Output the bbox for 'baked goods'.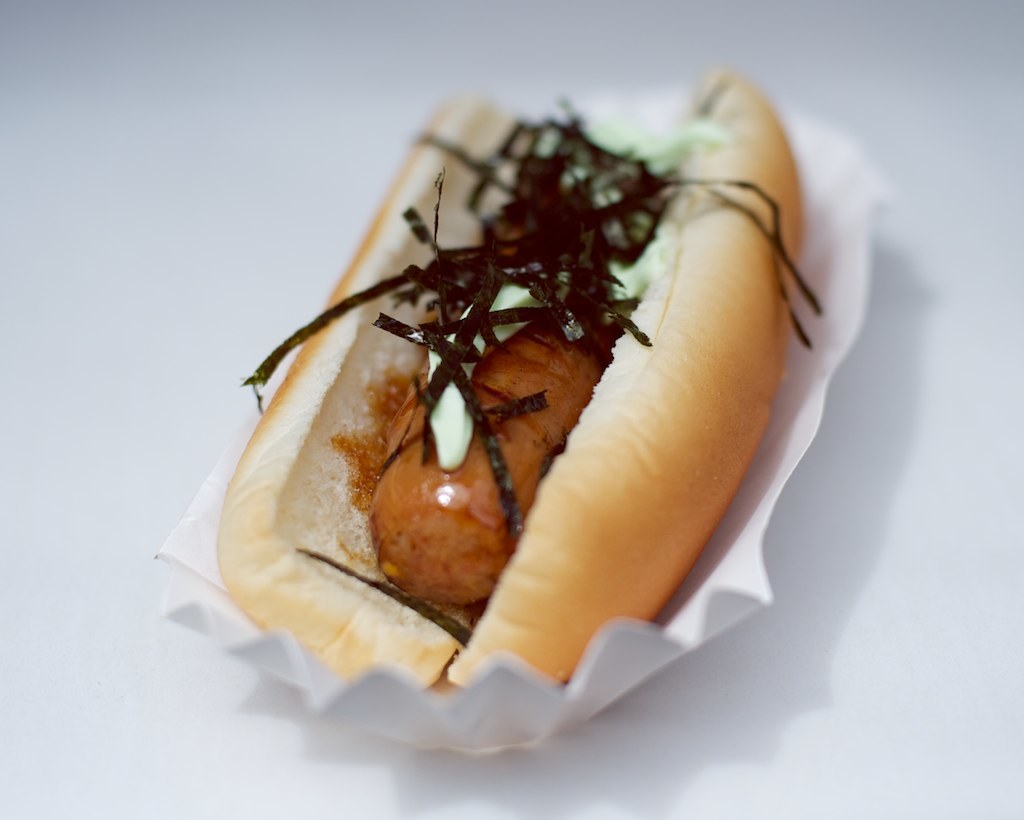
<box>212,60,807,700</box>.
